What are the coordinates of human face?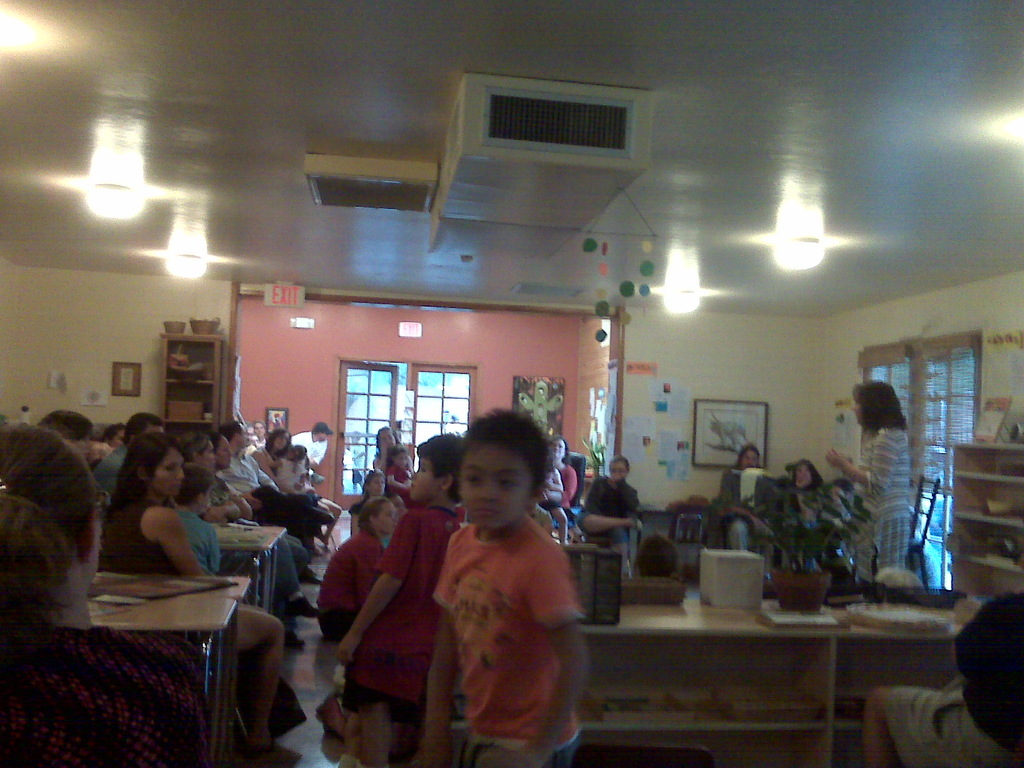
box(275, 430, 293, 452).
